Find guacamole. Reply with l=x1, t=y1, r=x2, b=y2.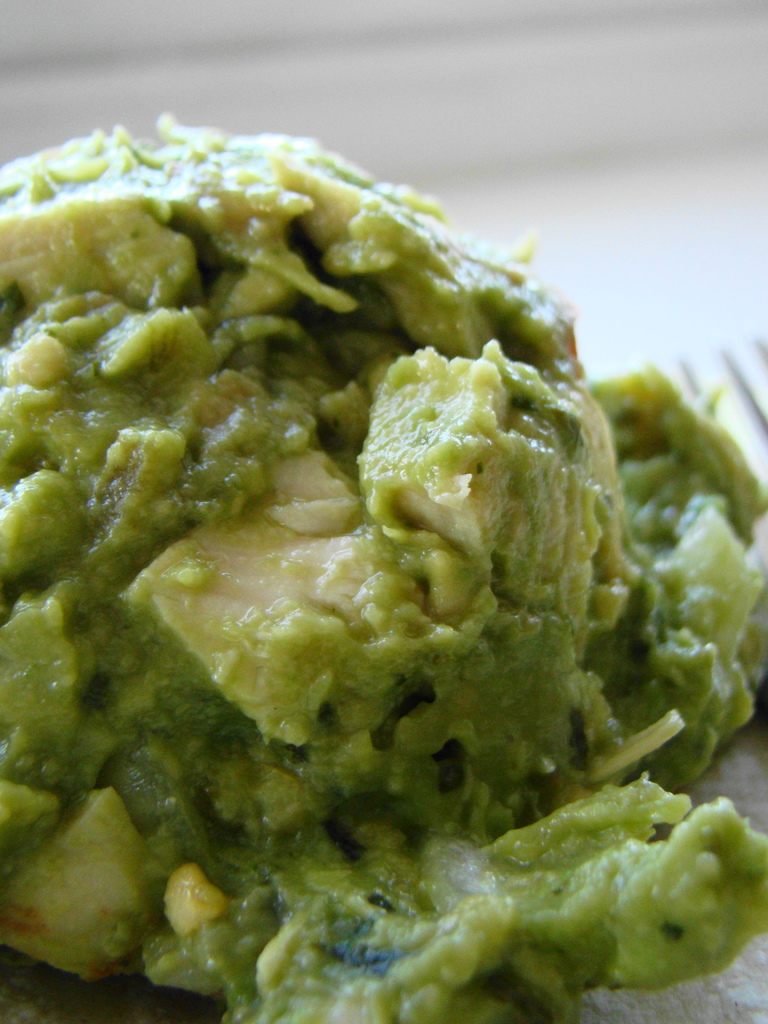
l=2, t=104, r=767, b=1023.
